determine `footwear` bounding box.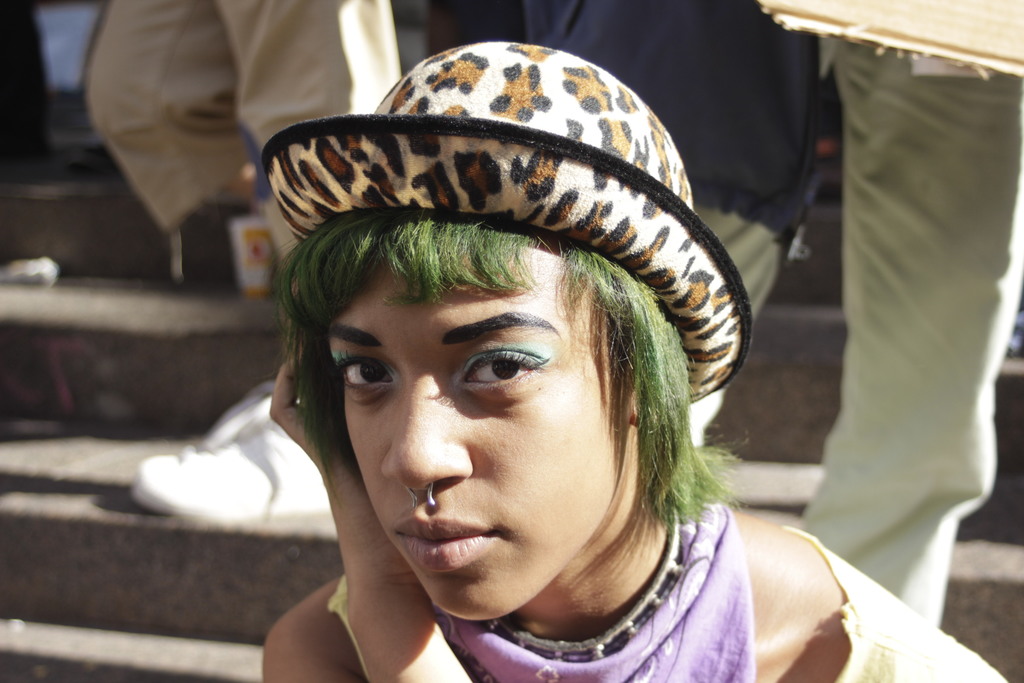
Determined: [x1=119, y1=415, x2=330, y2=531].
